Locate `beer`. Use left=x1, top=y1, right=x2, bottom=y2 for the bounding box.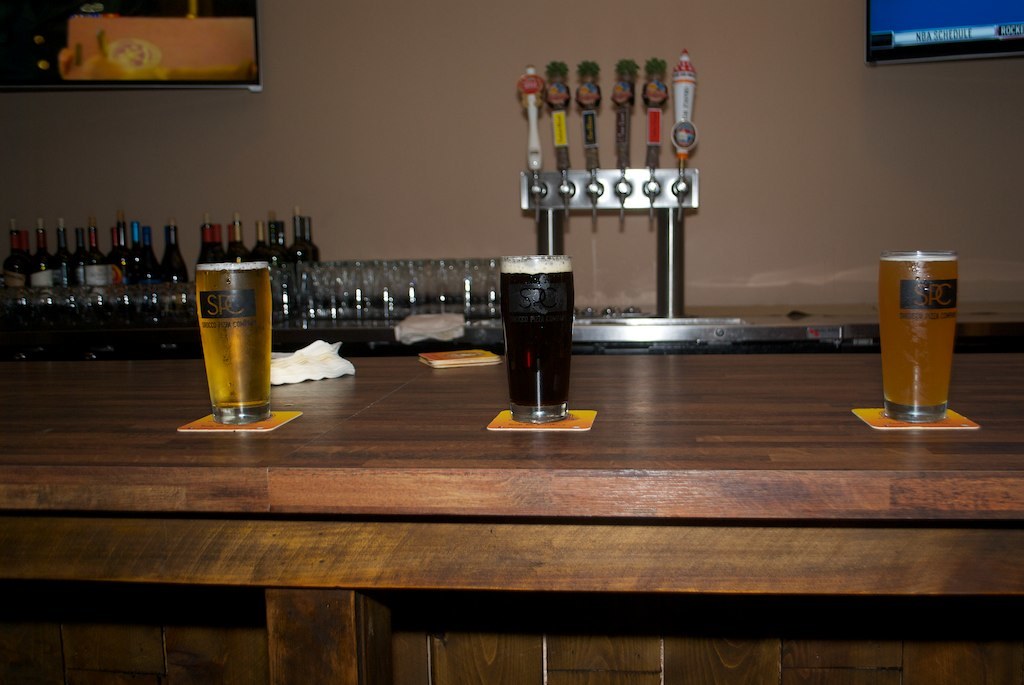
left=189, top=260, right=273, bottom=428.
